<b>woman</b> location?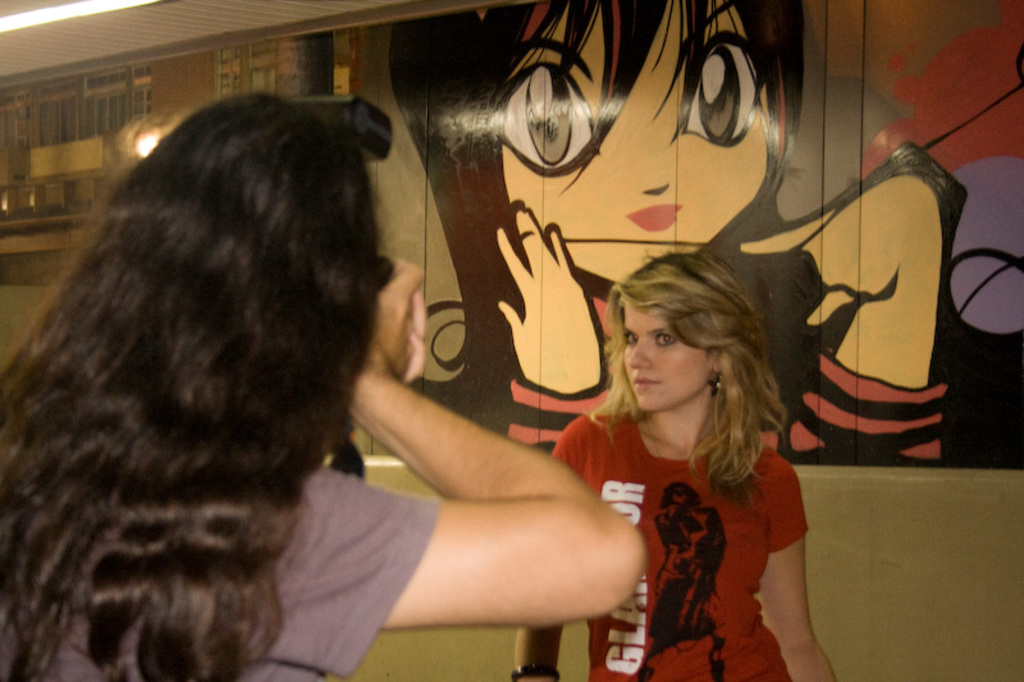
region(0, 99, 649, 681)
